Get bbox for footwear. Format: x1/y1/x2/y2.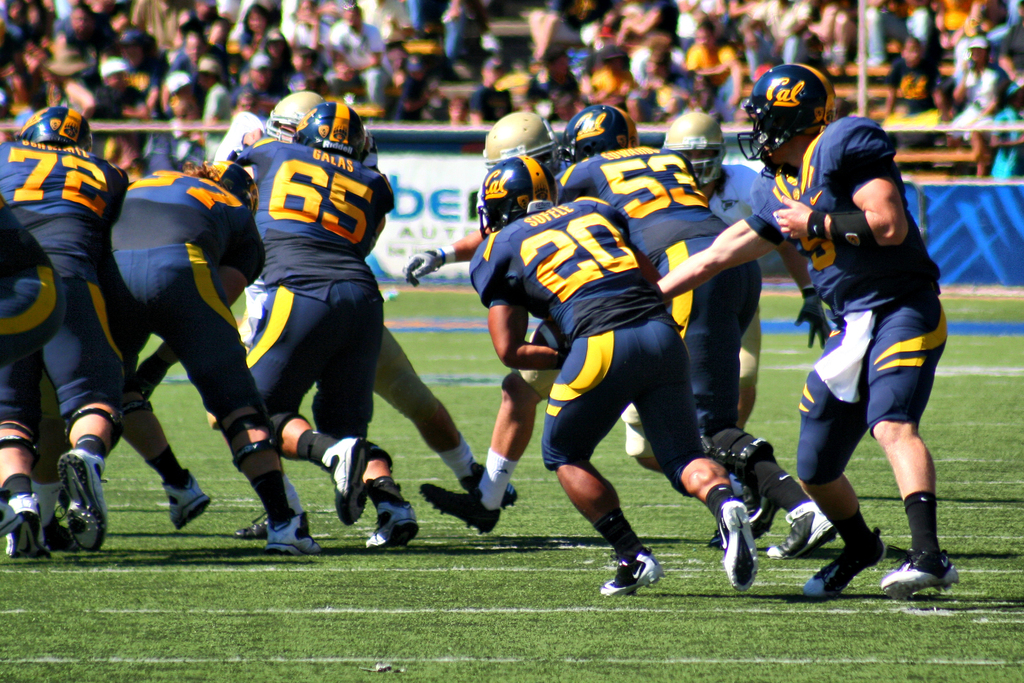
877/550/956/601.
